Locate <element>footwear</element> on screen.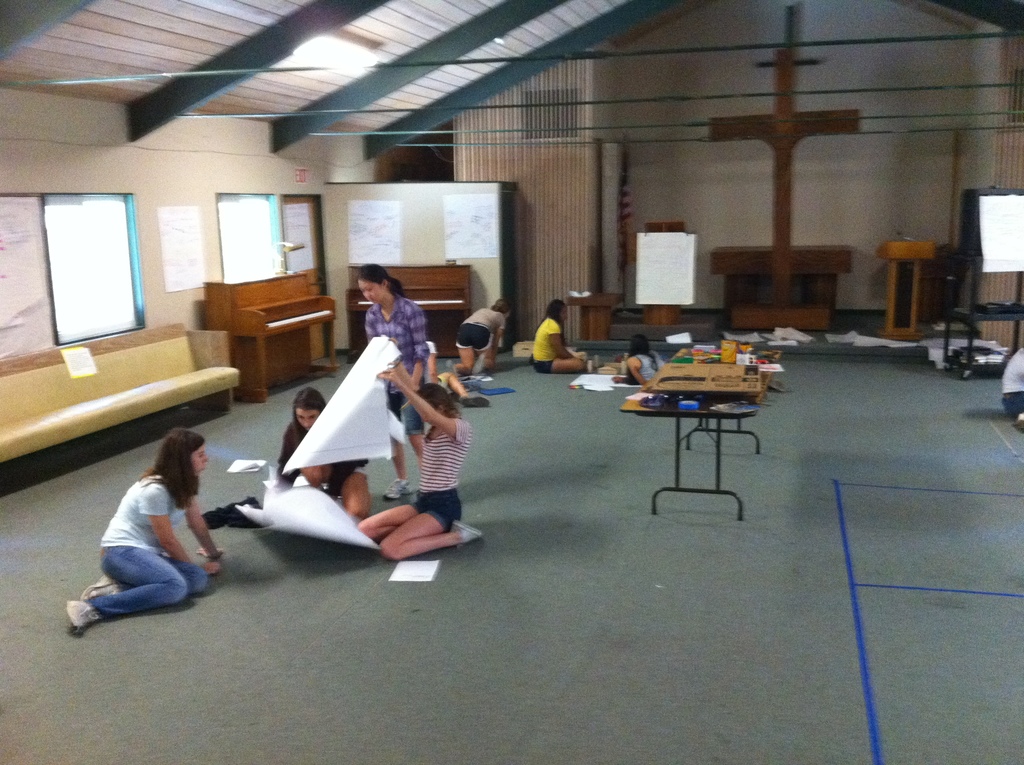
On screen at 449/520/483/551.
